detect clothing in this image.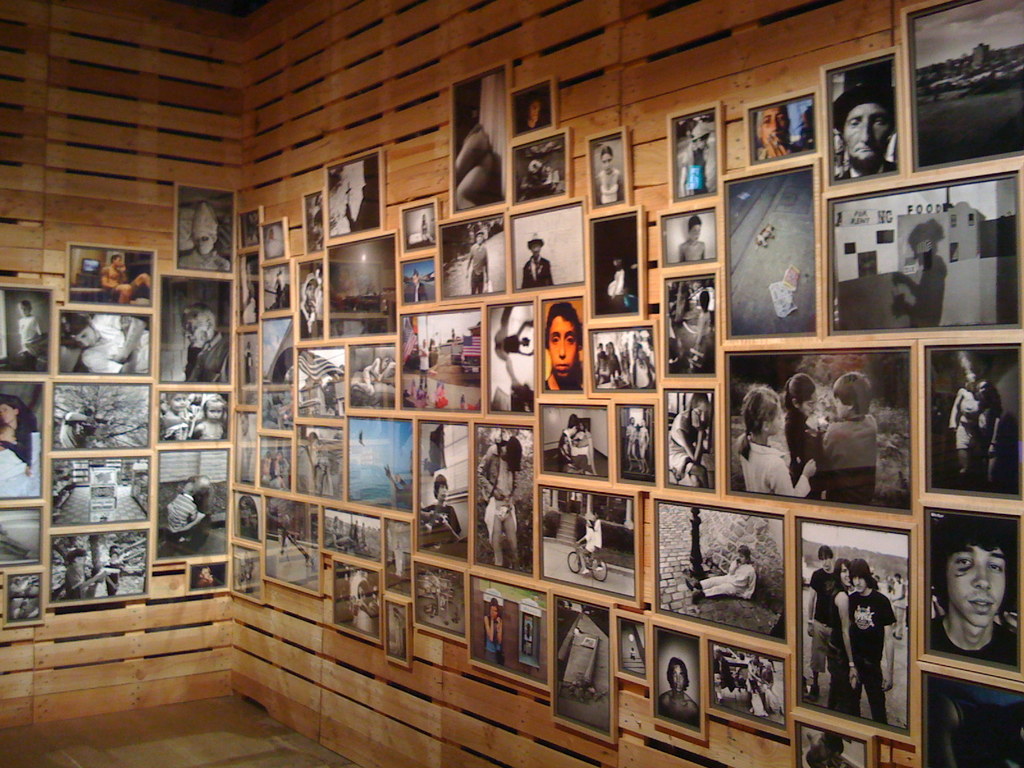
Detection: 602,174,619,205.
